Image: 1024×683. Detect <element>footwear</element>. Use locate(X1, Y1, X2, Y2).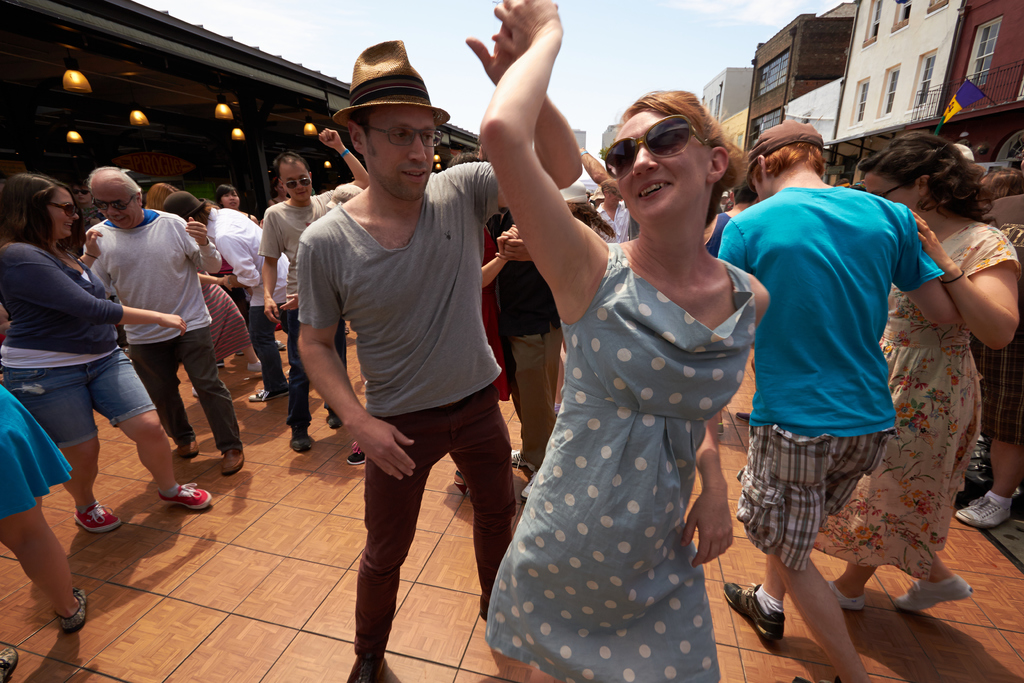
locate(76, 502, 122, 532).
